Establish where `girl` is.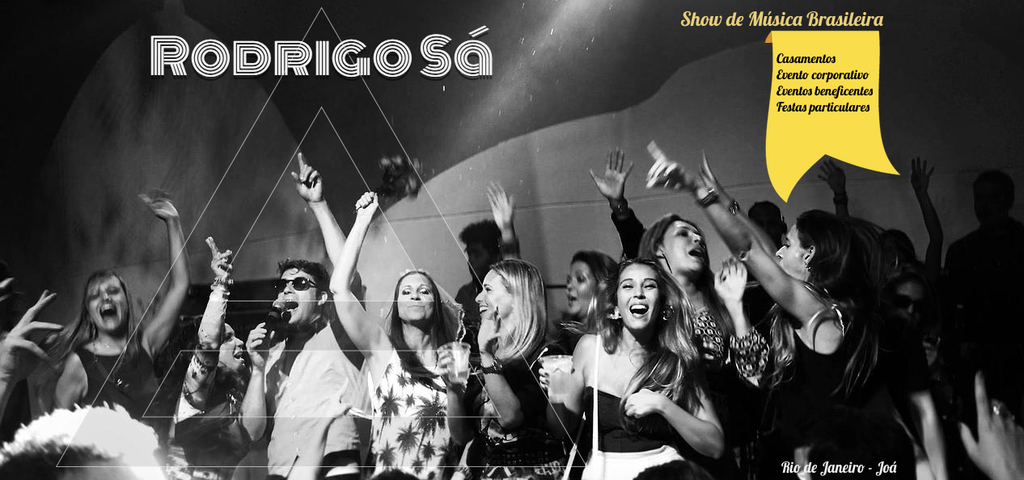
Established at x1=647, y1=141, x2=919, y2=479.
